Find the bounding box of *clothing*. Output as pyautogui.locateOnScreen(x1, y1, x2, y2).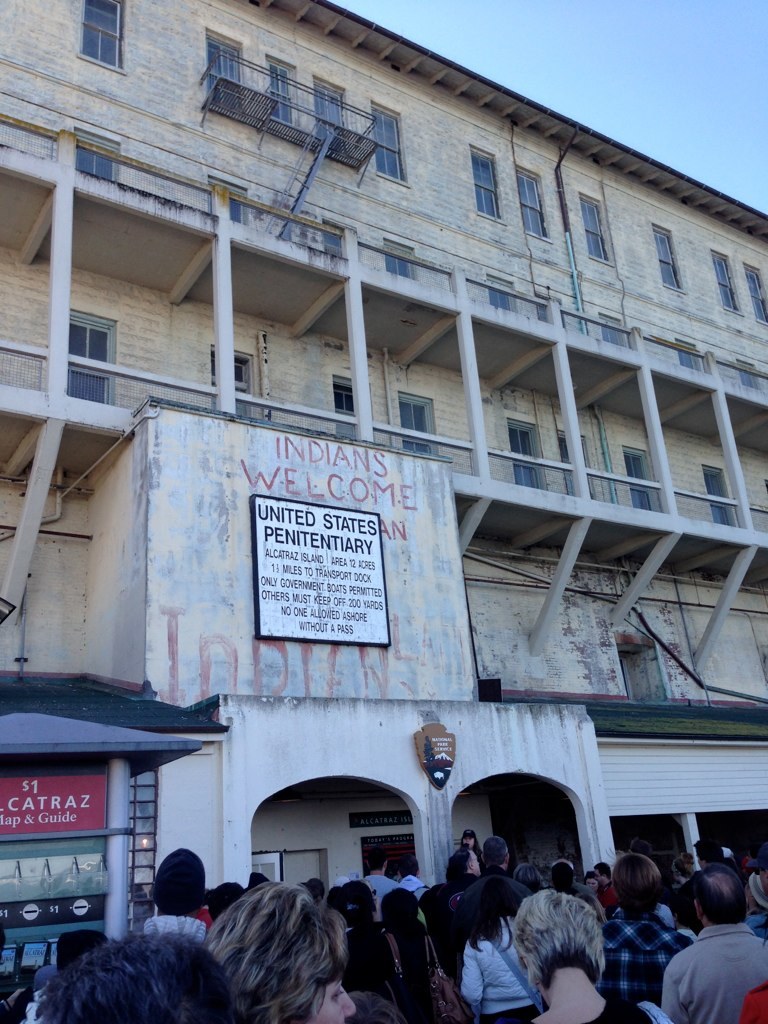
pyautogui.locateOnScreen(510, 856, 549, 888).
